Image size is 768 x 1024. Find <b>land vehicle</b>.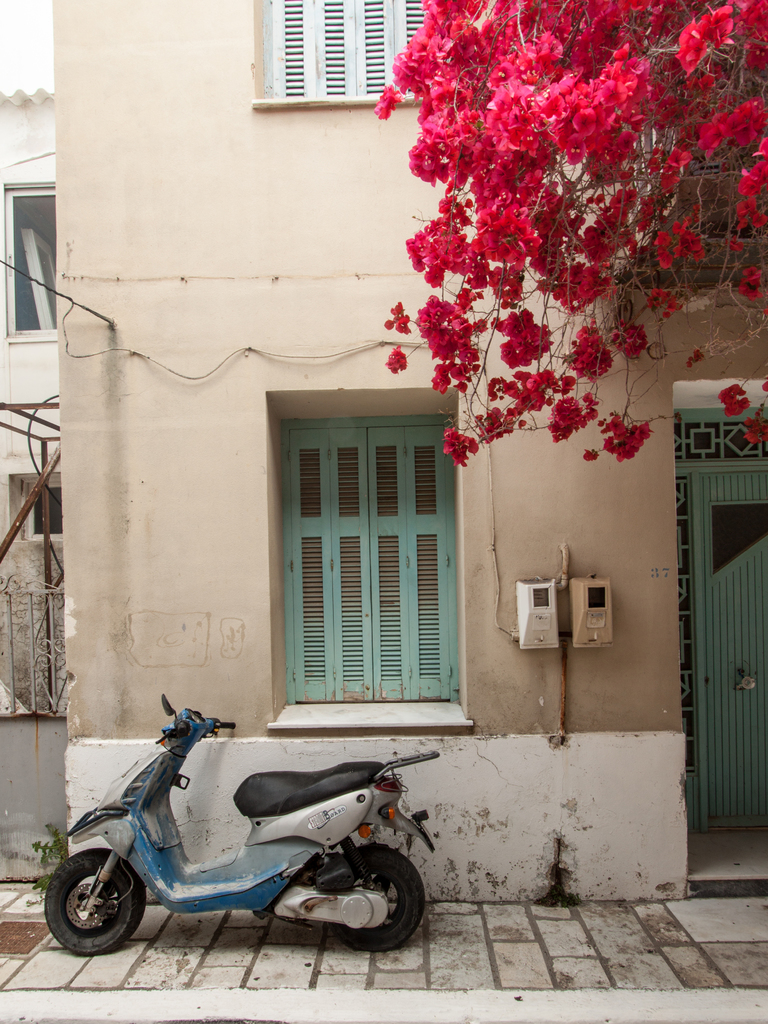
<box>35,702,453,966</box>.
